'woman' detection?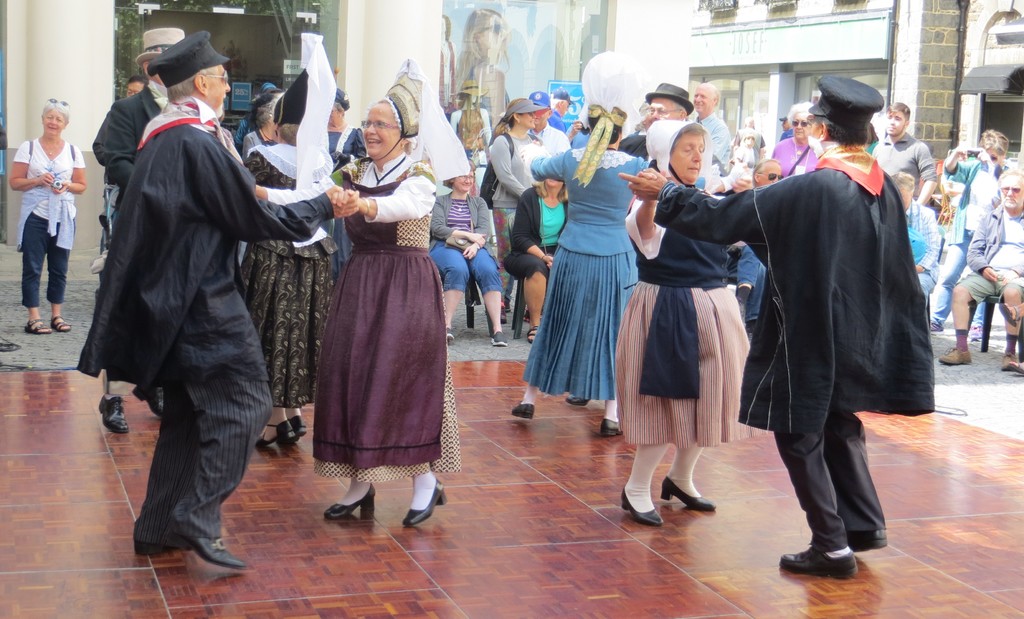
10, 97, 88, 339
